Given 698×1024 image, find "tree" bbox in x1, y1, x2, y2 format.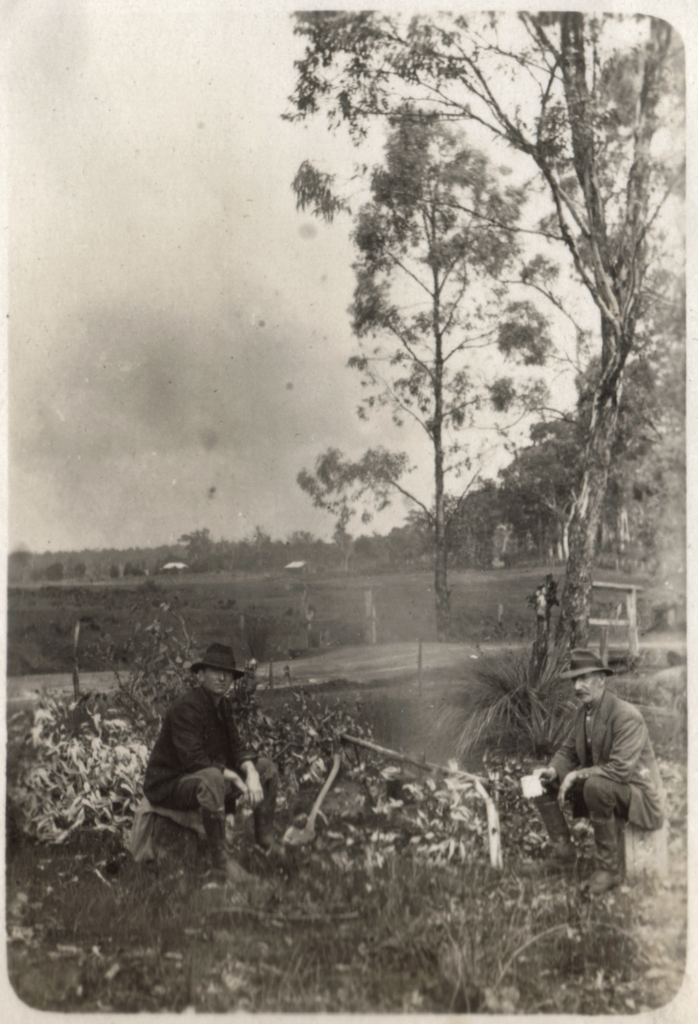
172, 529, 223, 568.
